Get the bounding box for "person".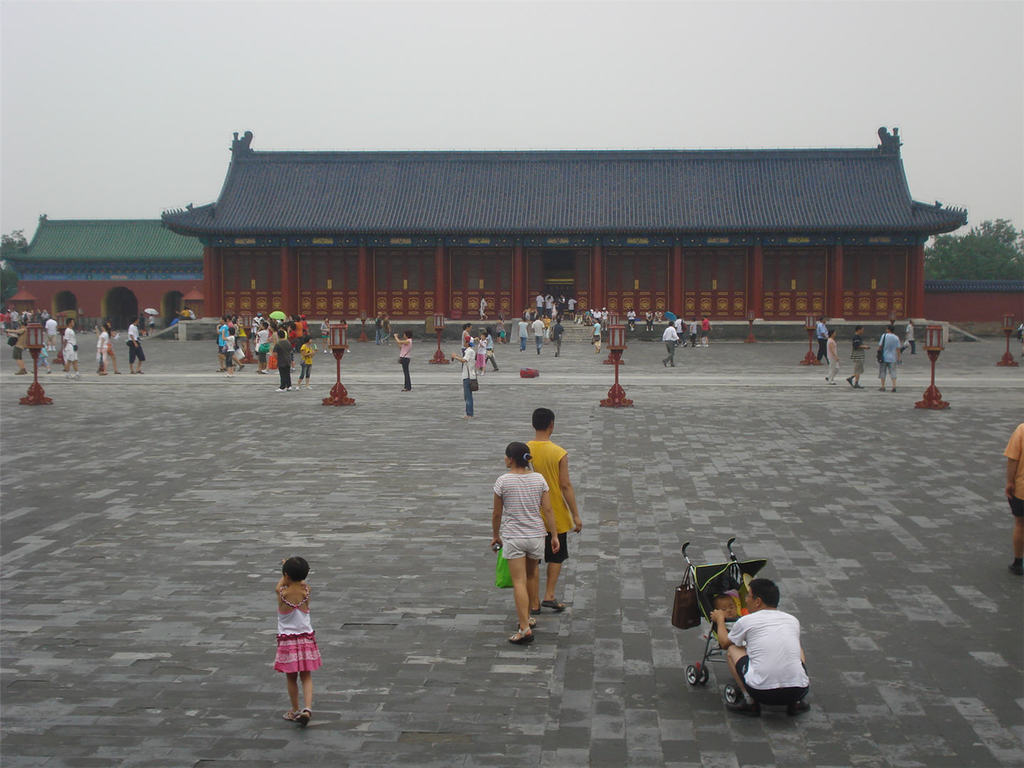
region(687, 321, 700, 341).
